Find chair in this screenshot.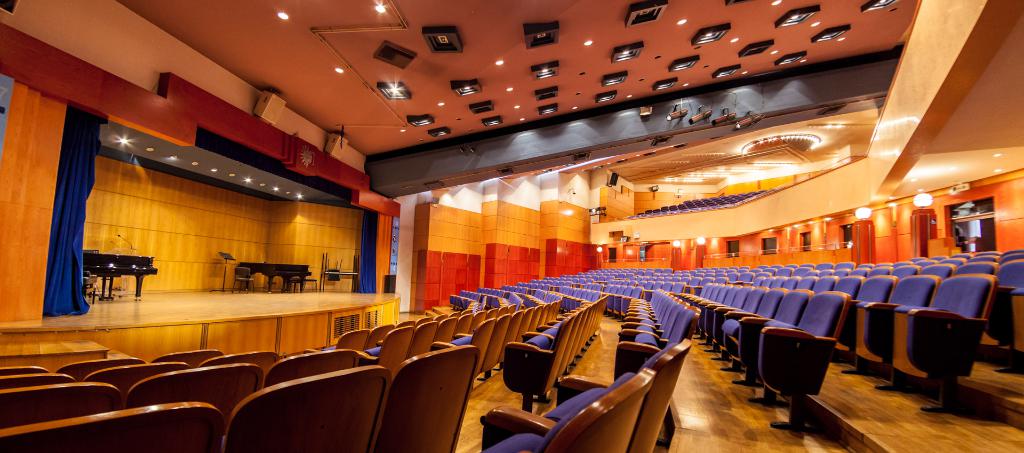
The bounding box for chair is left=614, top=305, right=703, bottom=384.
